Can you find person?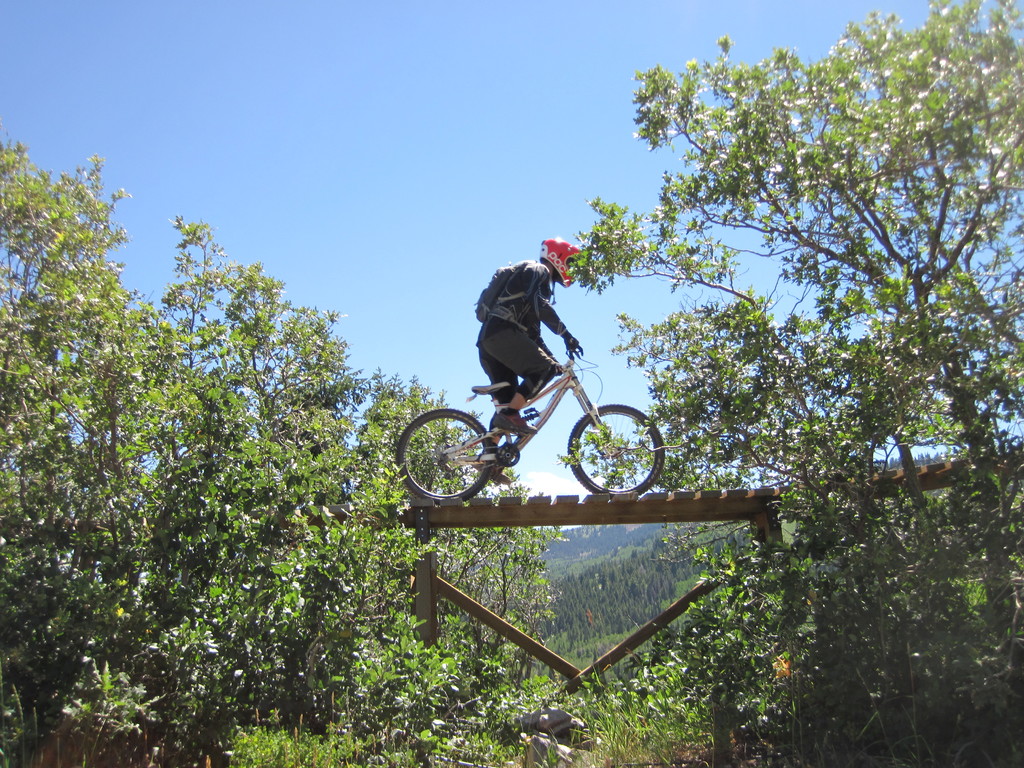
Yes, bounding box: bbox=(452, 244, 607, 467).
